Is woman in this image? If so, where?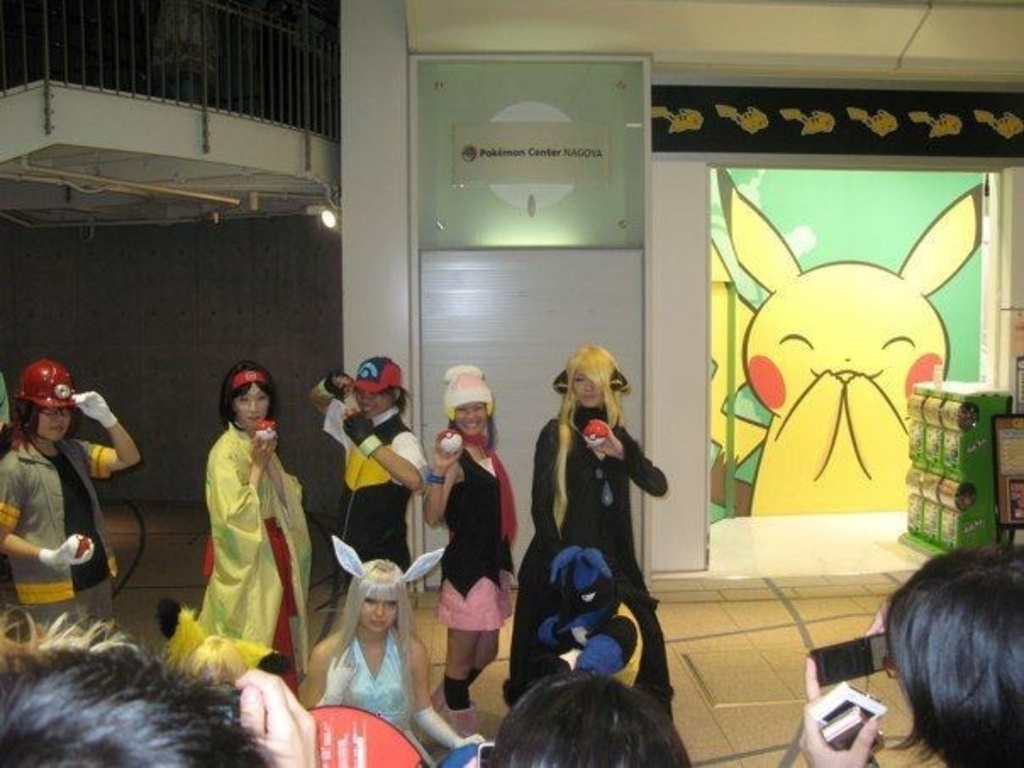
Yes, at select_region(0, 359, 141, 643).
